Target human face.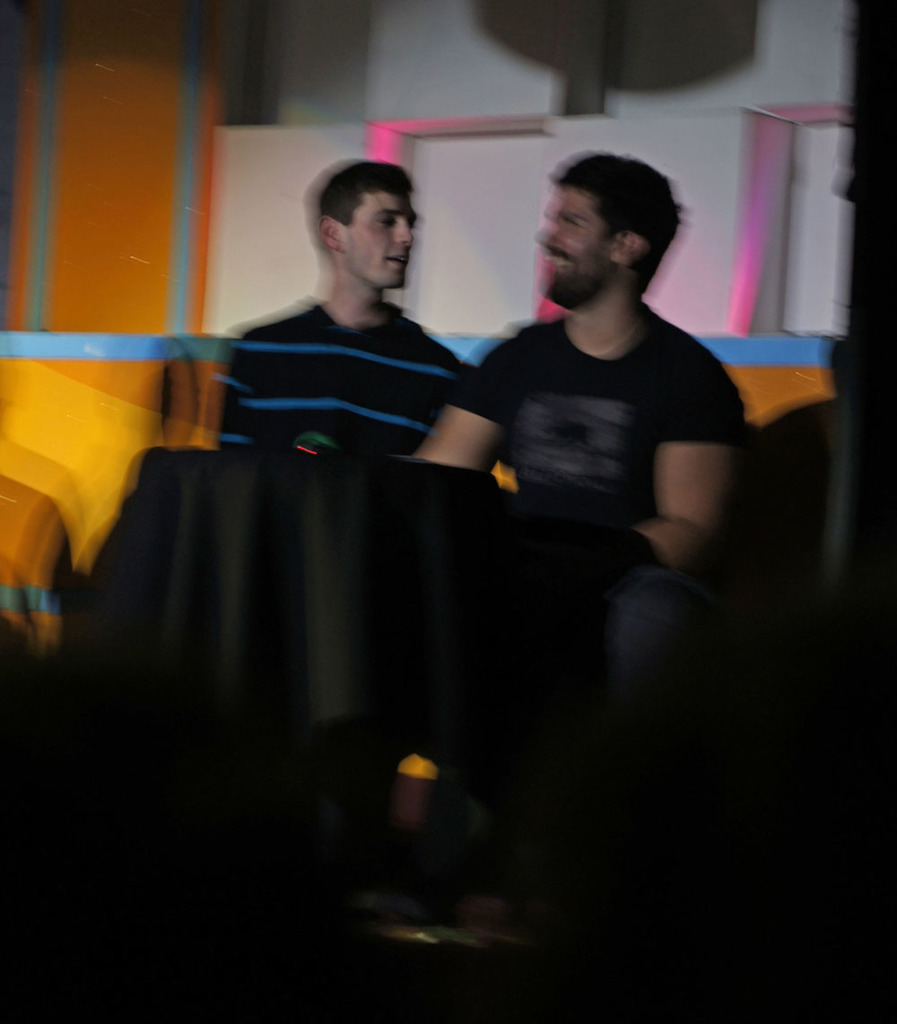
Target region: l=343, t=187, r=418, b=288.
